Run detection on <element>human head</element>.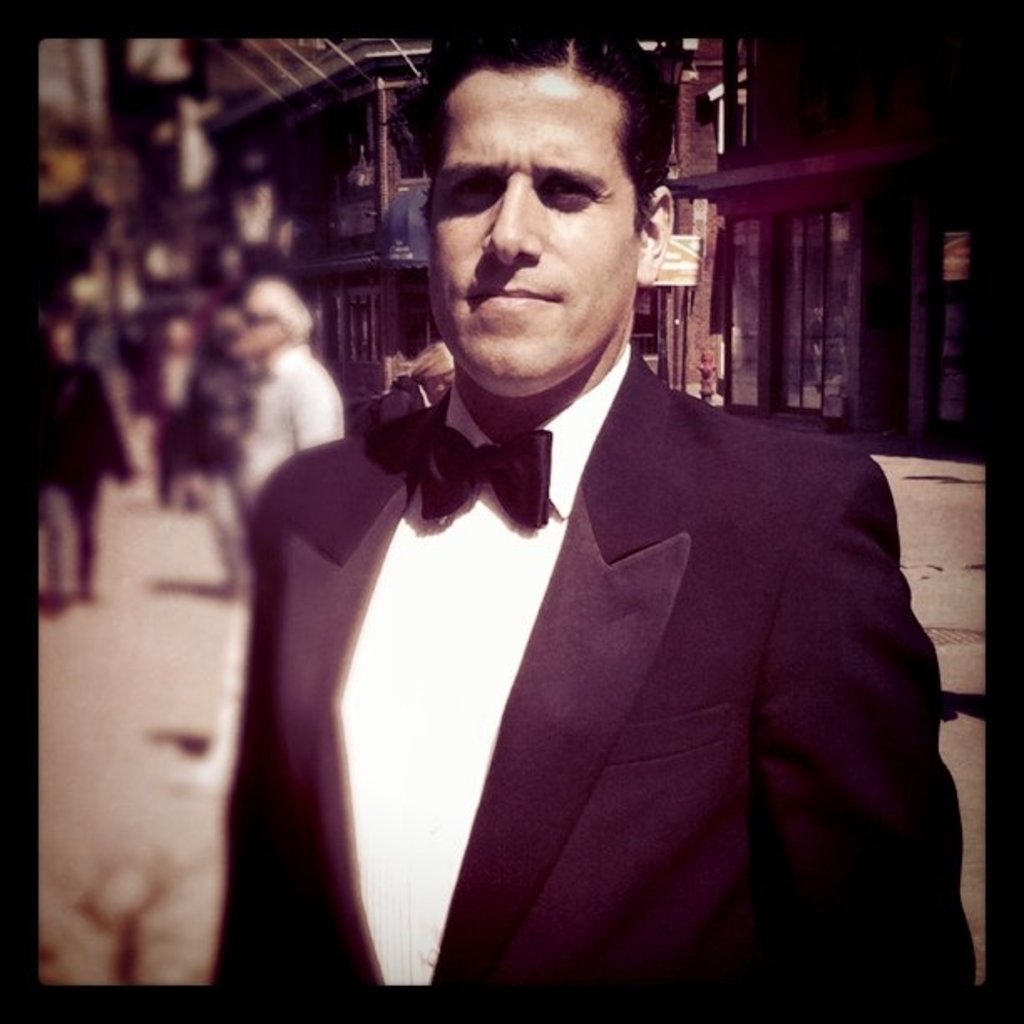
Result: detection(238, 276, 305, 353).
